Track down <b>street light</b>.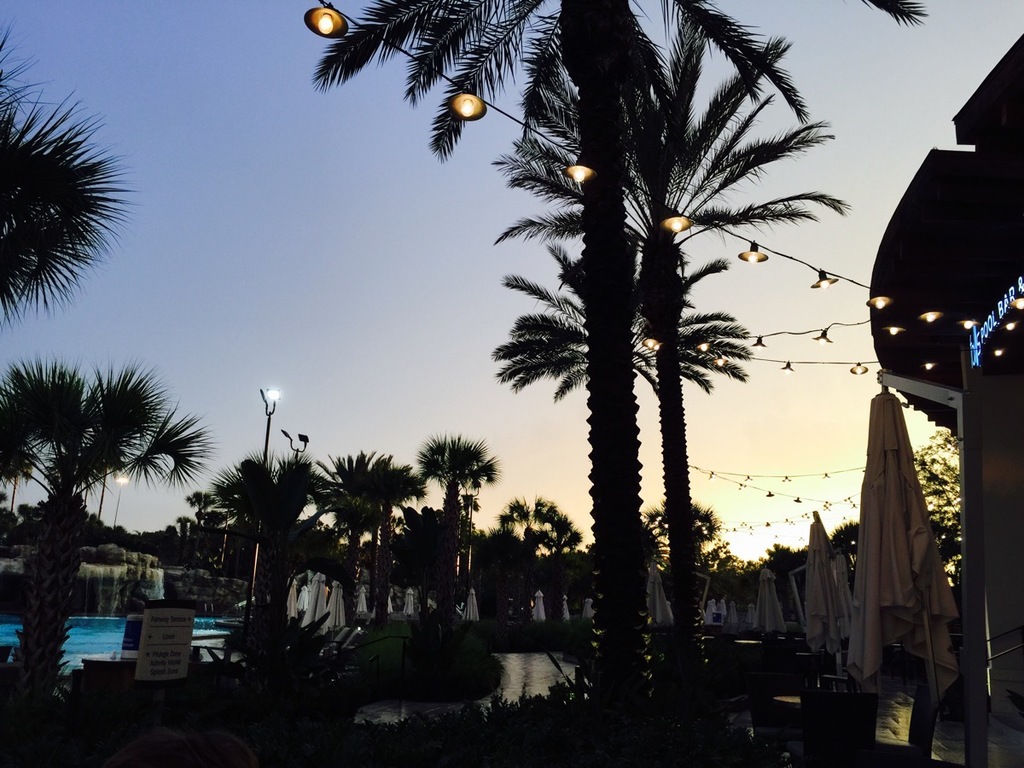
Tracked to box(276, 427, 309, 464).
